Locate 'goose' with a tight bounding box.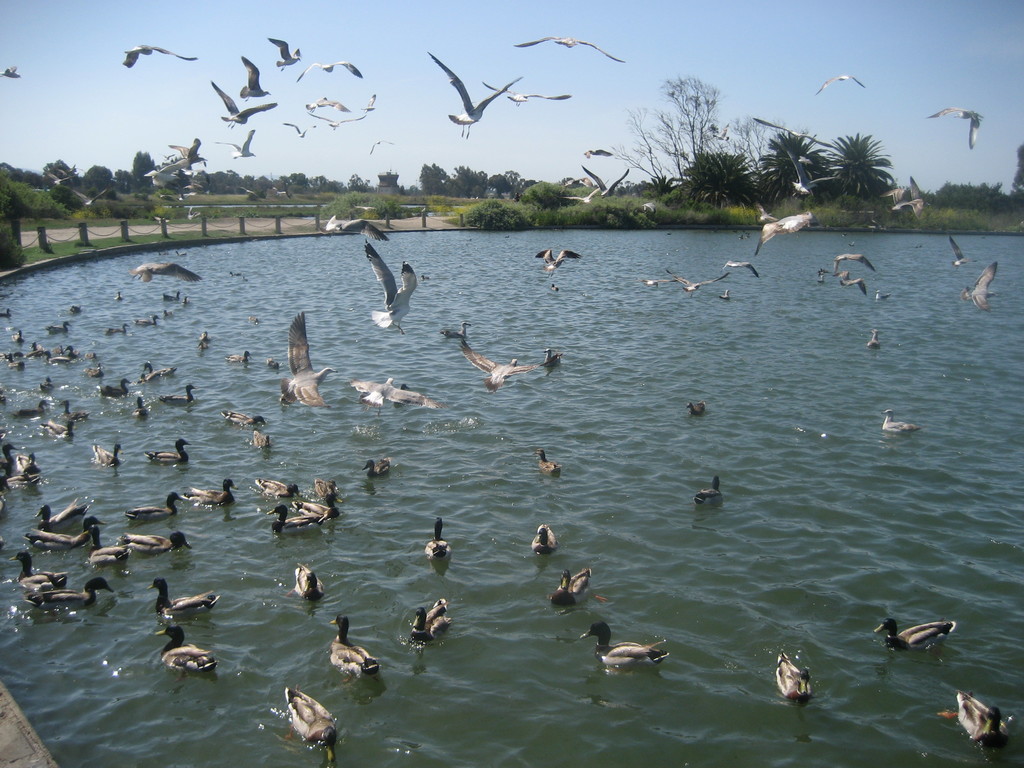
x1=14 y1=449 x2=44 y2=476.
